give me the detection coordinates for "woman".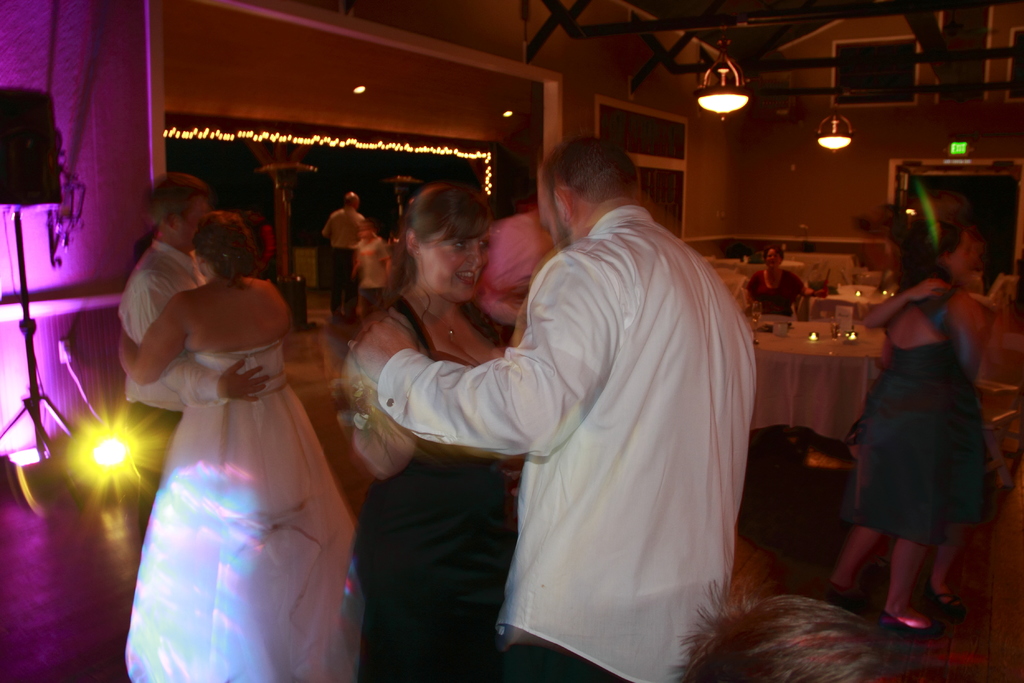
x1=829 y1=261 x2=991 y2=636.
